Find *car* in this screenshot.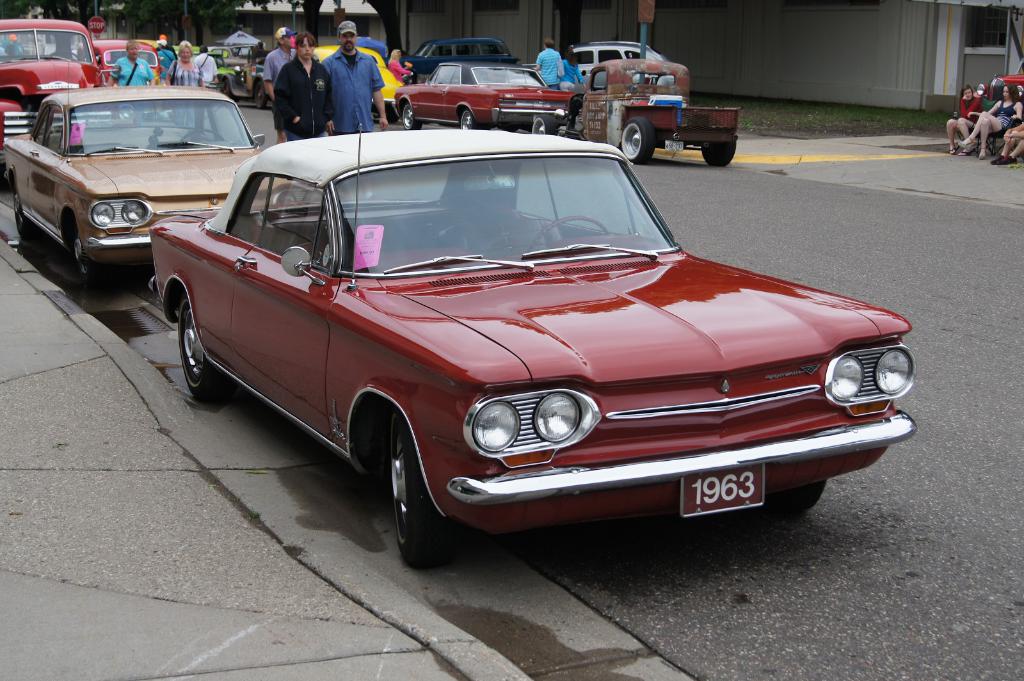
The bounding box for *car* is BBox(0, 17, 106, 172).
